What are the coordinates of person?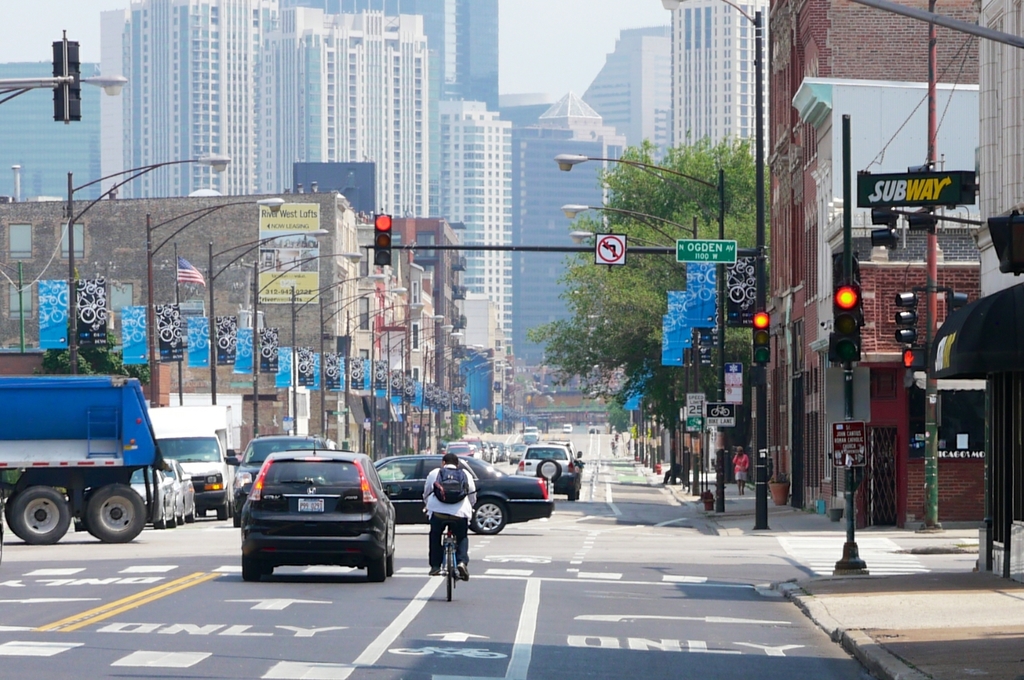
detection(732, 443, 753, 496).
